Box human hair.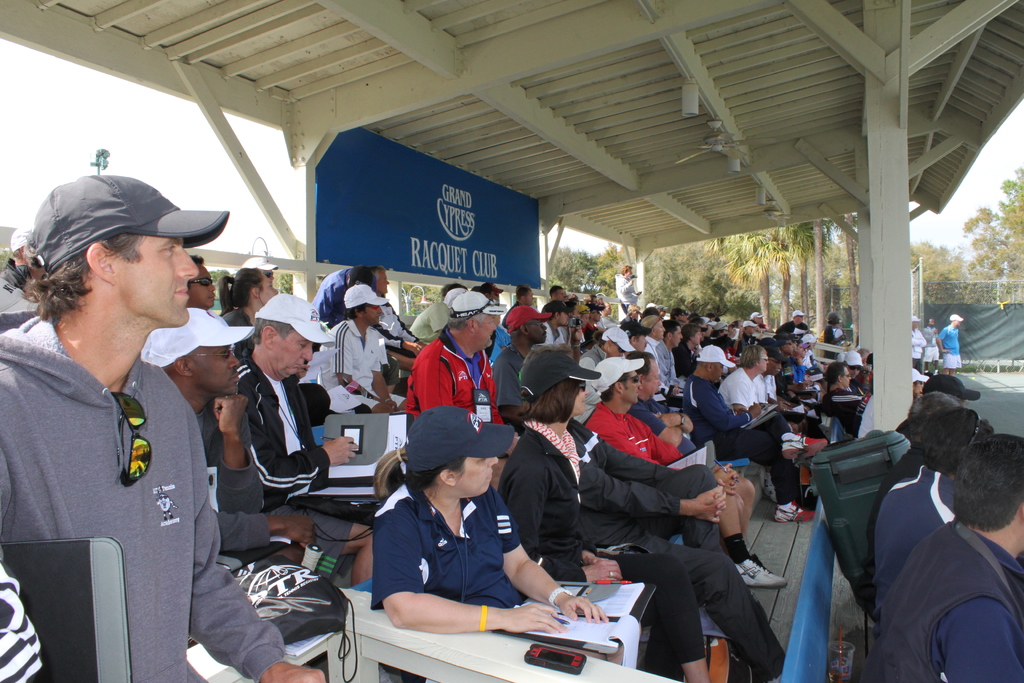
<region>678, 322, 698, 343</region>.
